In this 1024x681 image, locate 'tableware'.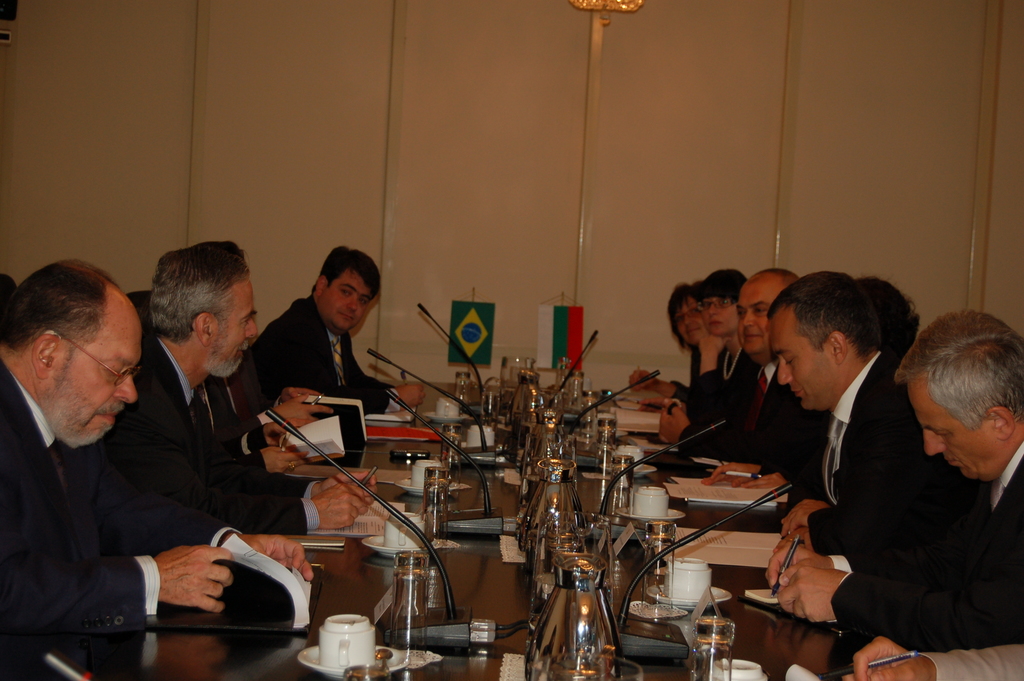
Bounding box: pyautogui.locateOnScreen(389, 474, 463, 498).
